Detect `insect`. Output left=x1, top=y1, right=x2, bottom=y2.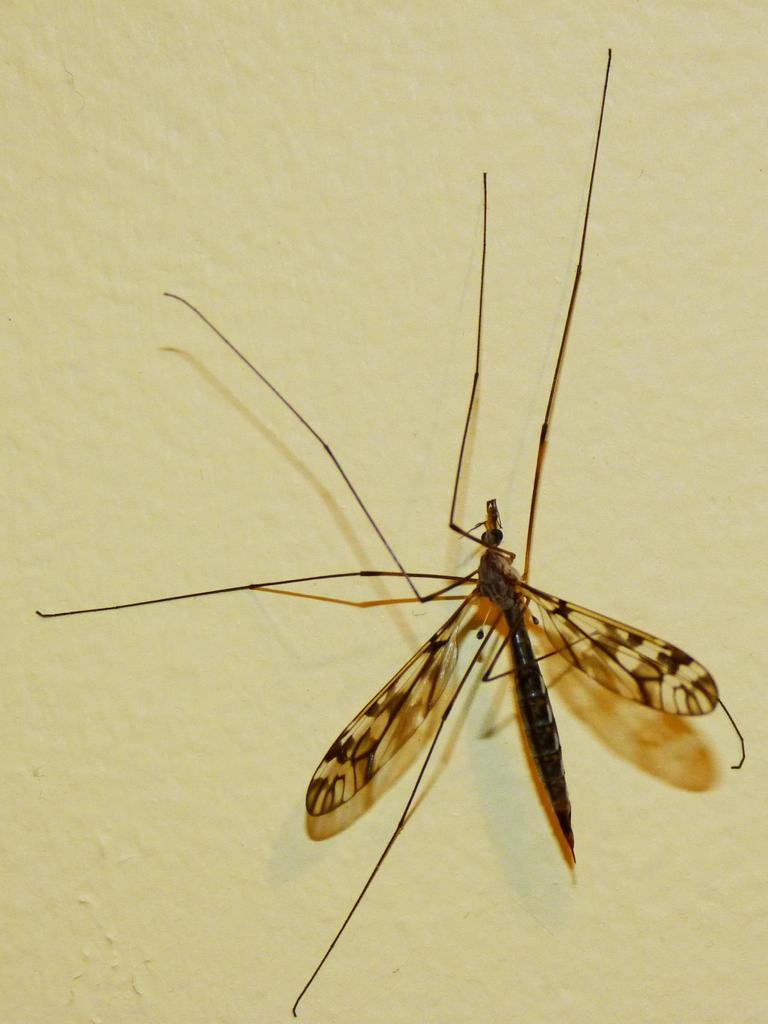
left=32, top=44, right=747, bottom=1015.
